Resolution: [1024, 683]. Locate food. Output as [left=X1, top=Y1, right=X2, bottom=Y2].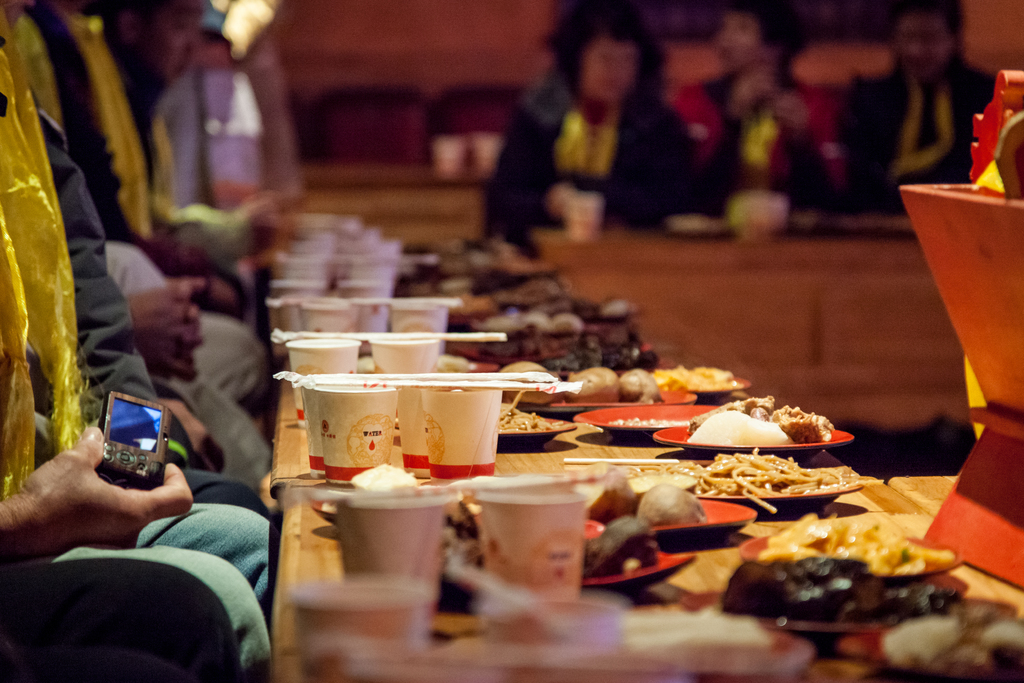
[left=675, top=441, right=860, bottom=516].
